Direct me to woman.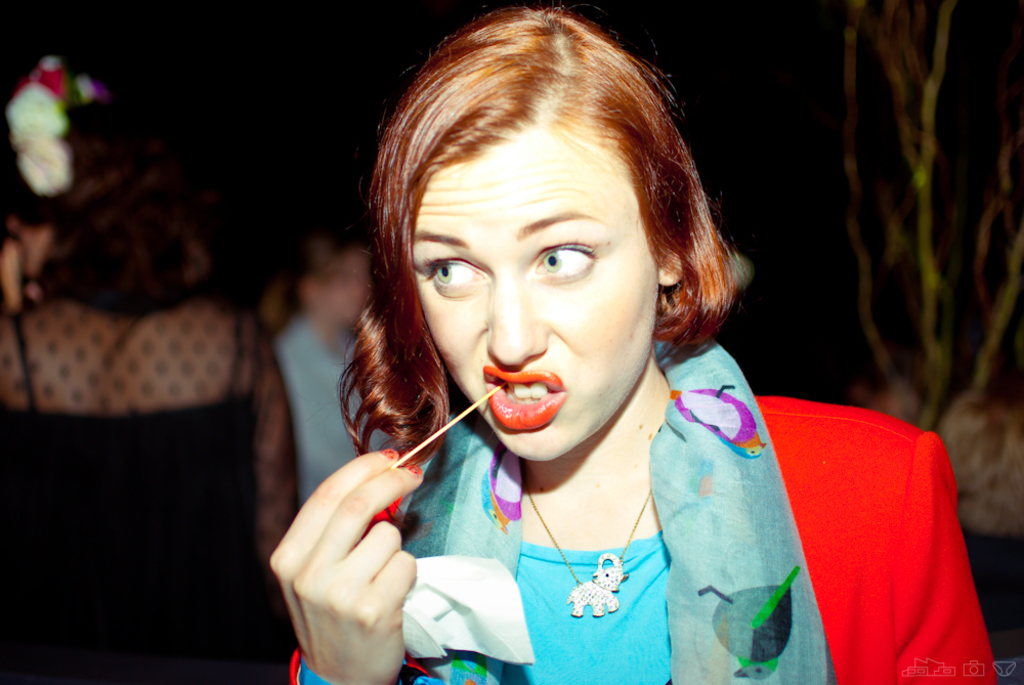
Direction: 256,14,874,678.
